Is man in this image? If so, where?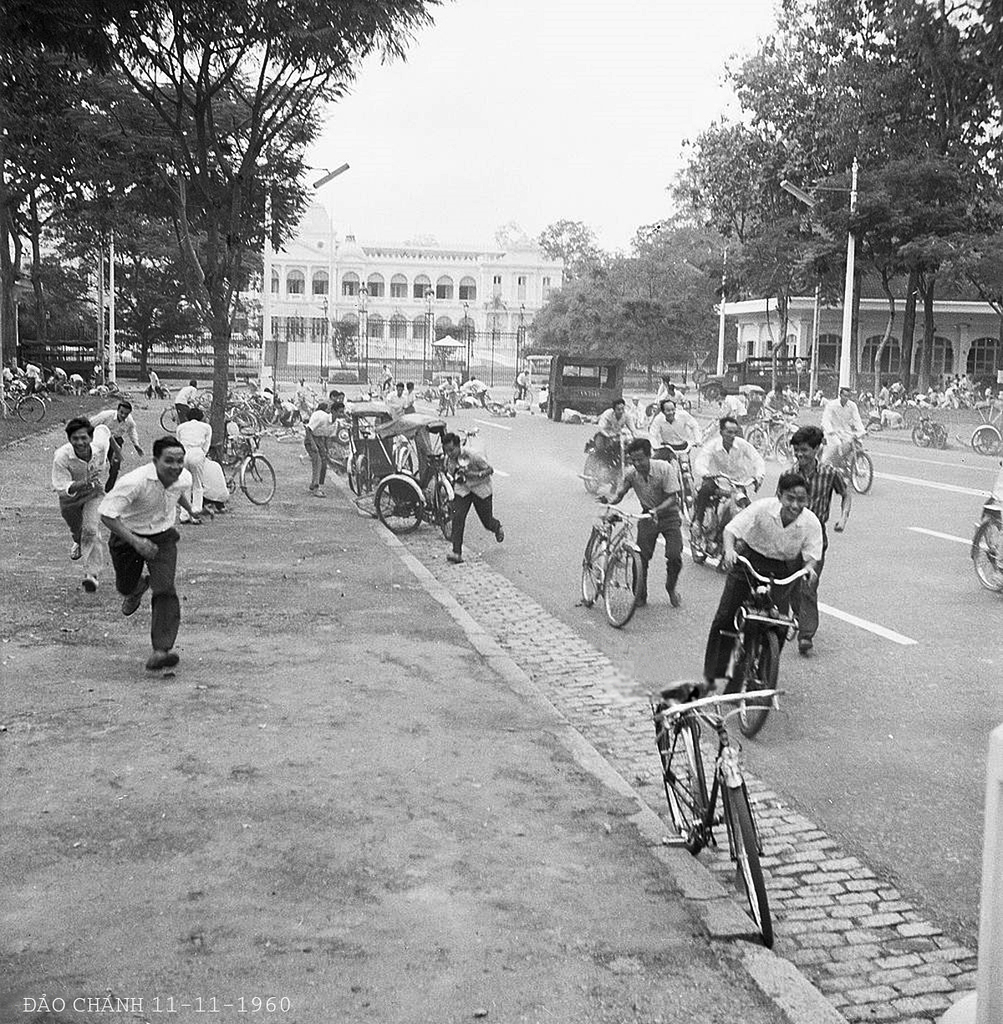
Yes, at 782 431 851 517.
